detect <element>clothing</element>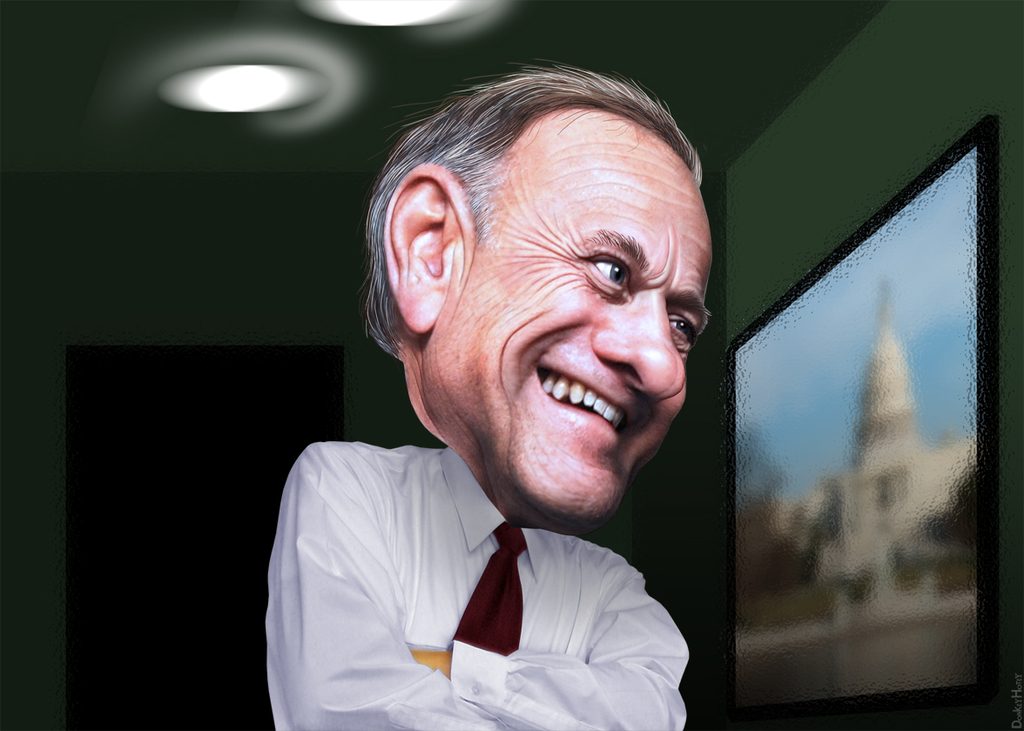
l=258, t=407, r=741, b=728
